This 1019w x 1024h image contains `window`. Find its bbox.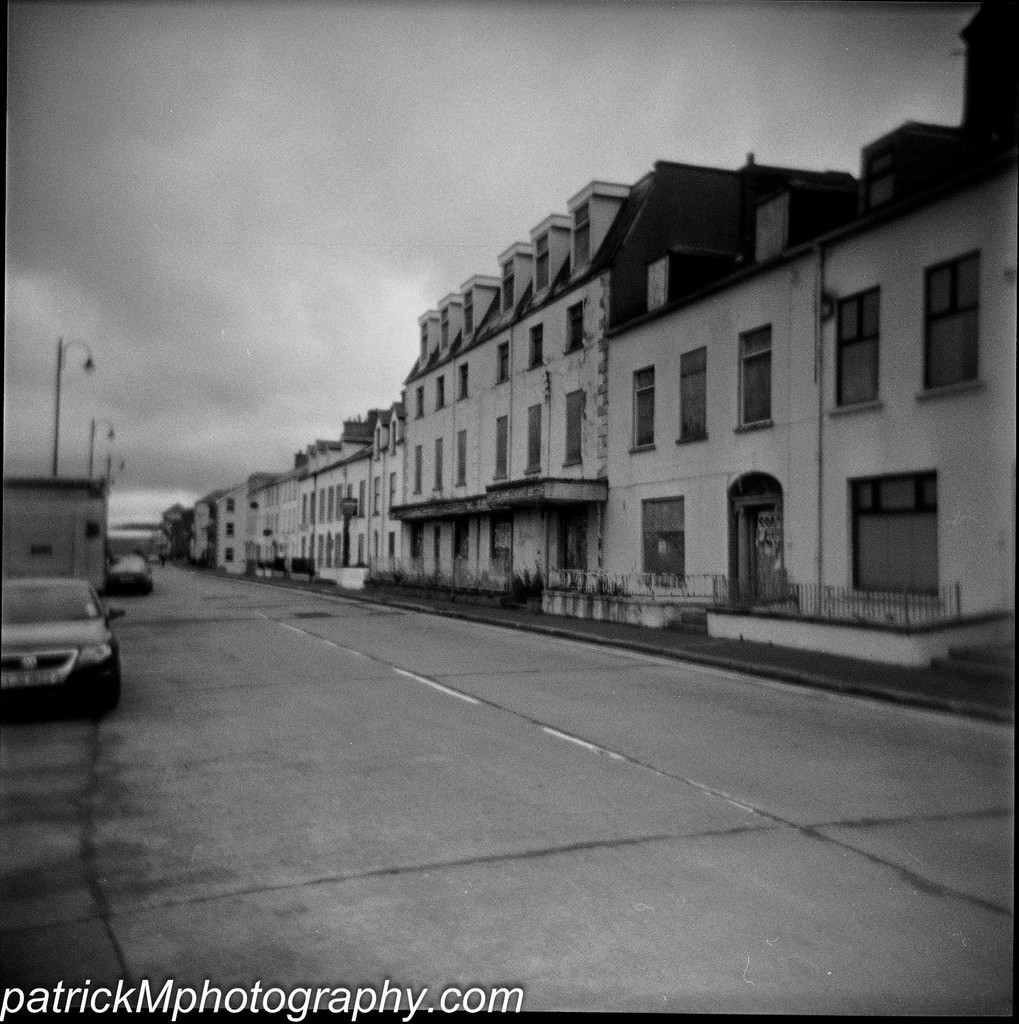
561/300/581/357.
